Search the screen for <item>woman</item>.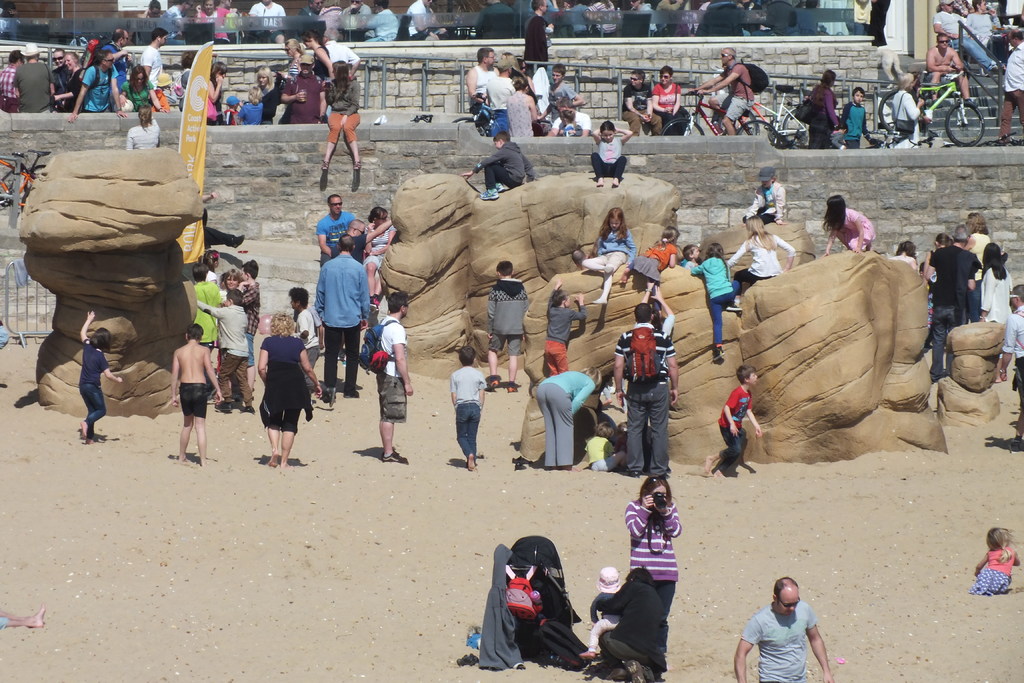
Found at 237/85/261/122.
